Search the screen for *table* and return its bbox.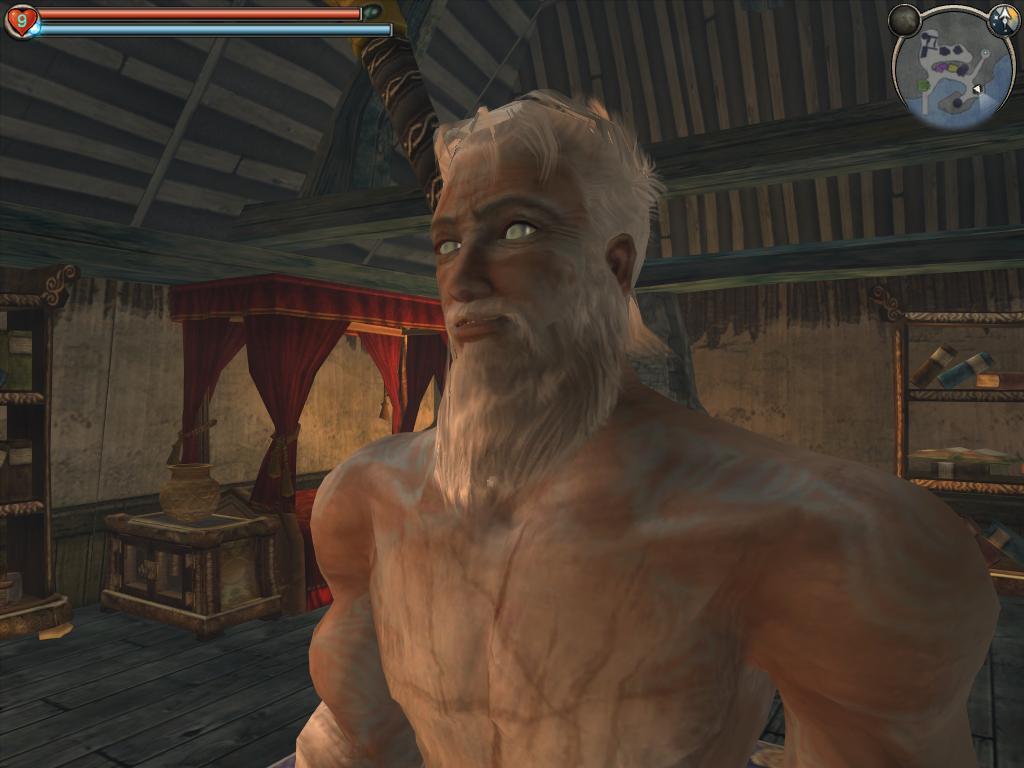
Found: {"x1": 93, "y1": 499, "x2": 266, "y2": 639}.
